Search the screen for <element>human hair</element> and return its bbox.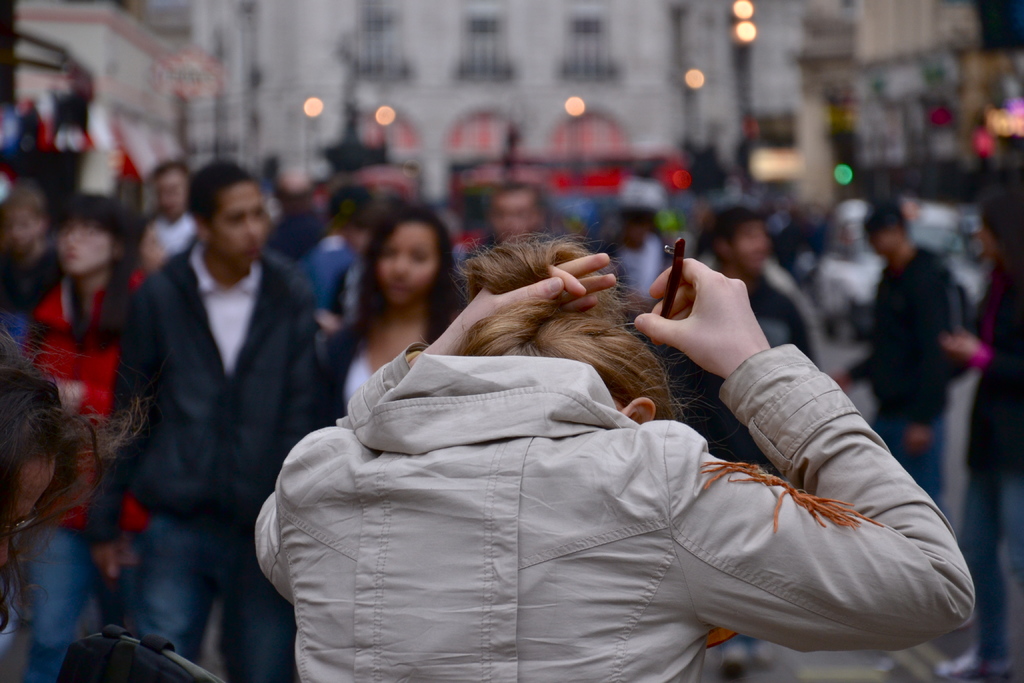
Found: 419,224,696,409.
